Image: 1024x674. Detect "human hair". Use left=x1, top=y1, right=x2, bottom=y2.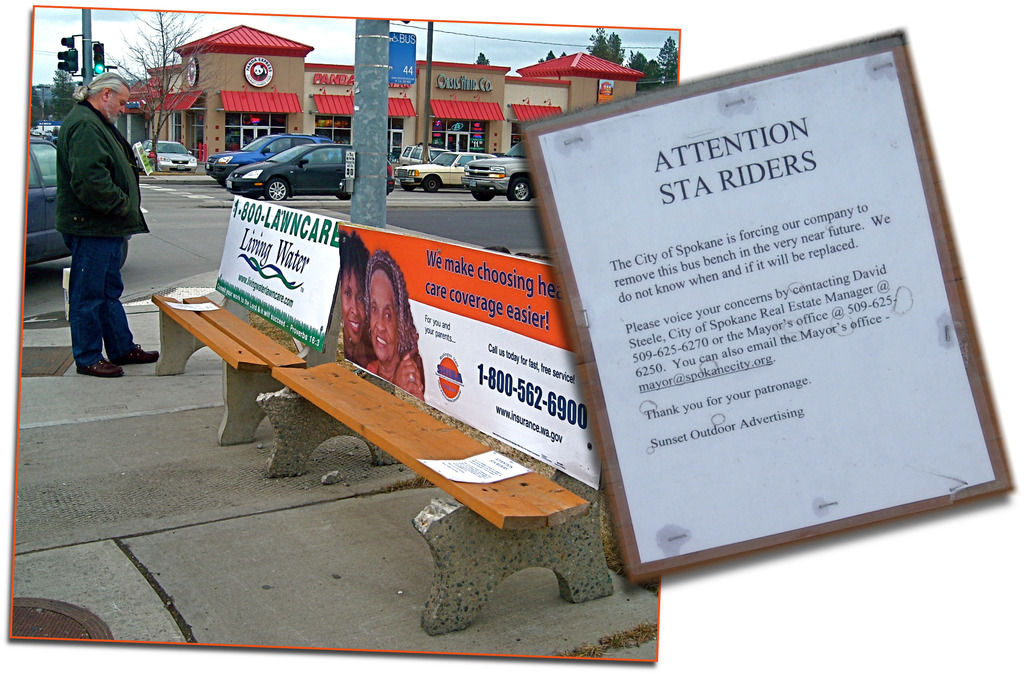
left=365, top=245, right=416, bottom=359.
